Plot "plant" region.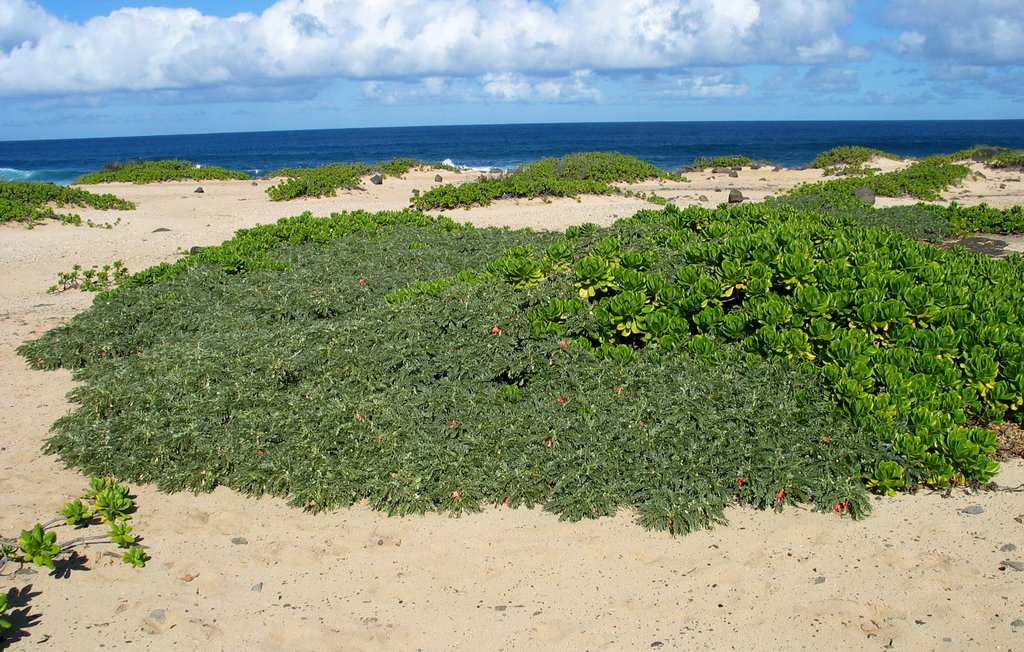
Plotted at Rect(0, 474, 154, 581).
